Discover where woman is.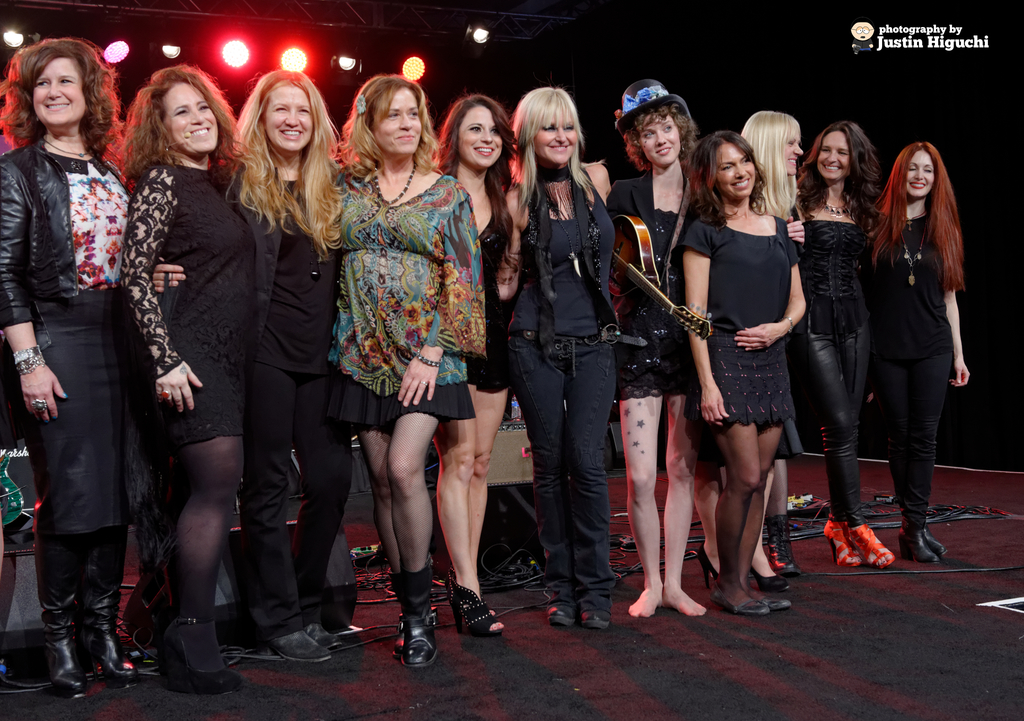
Discovered at rect(738, 109, 804, 592).
